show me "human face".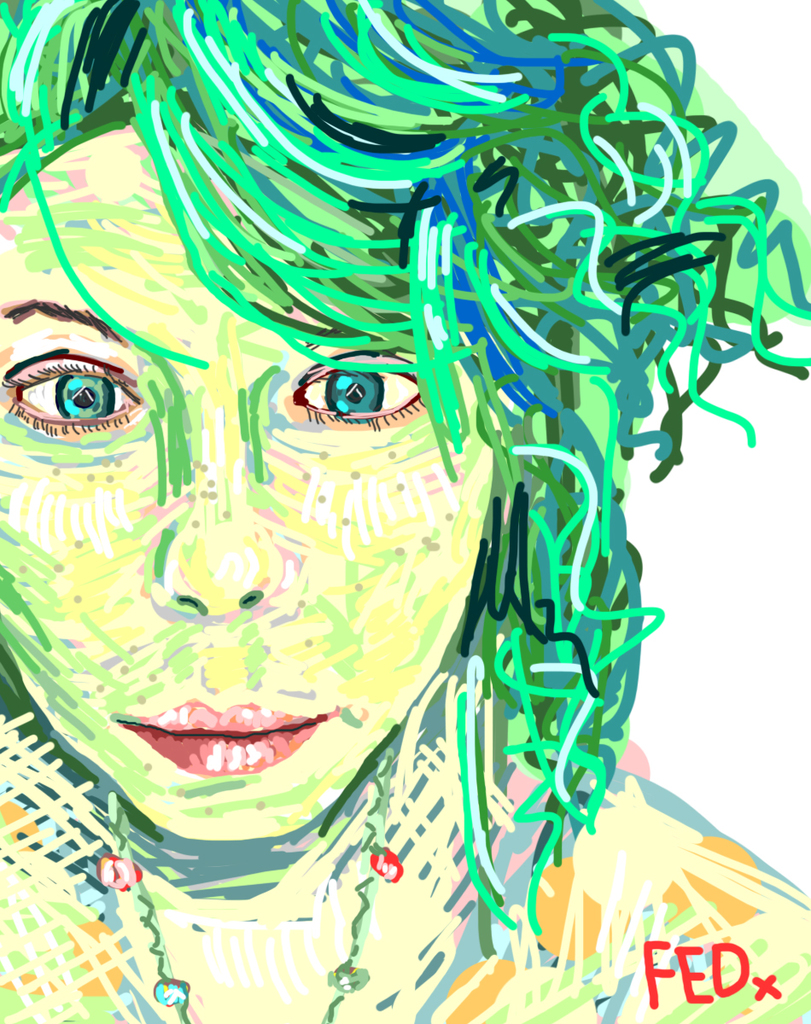
"human face" is here: Rect(0, 124, 495, 843).
